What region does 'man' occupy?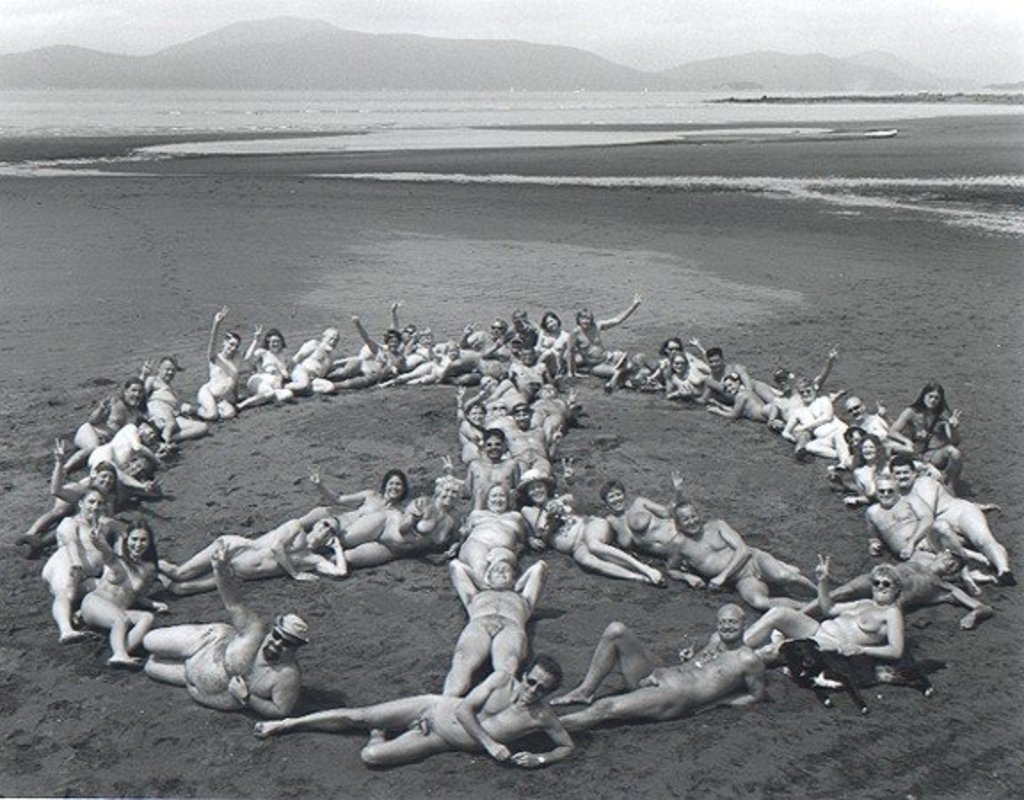
locate(450, 427, 516, 521).
